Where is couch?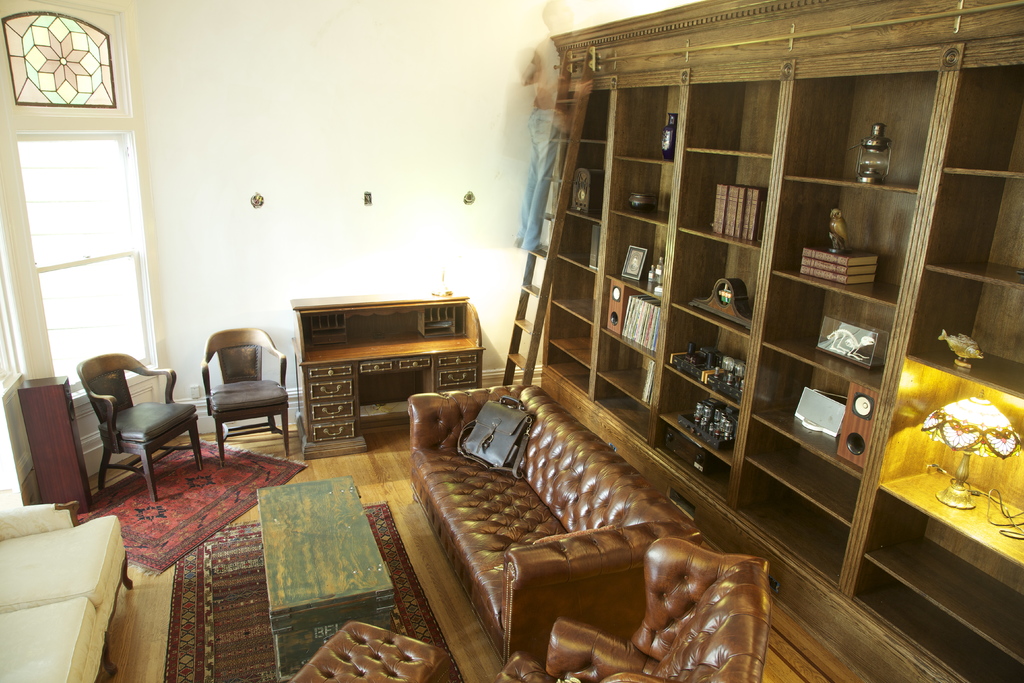
{"left": 404, "top": 381, "right": 700, "bottom": 670}.
